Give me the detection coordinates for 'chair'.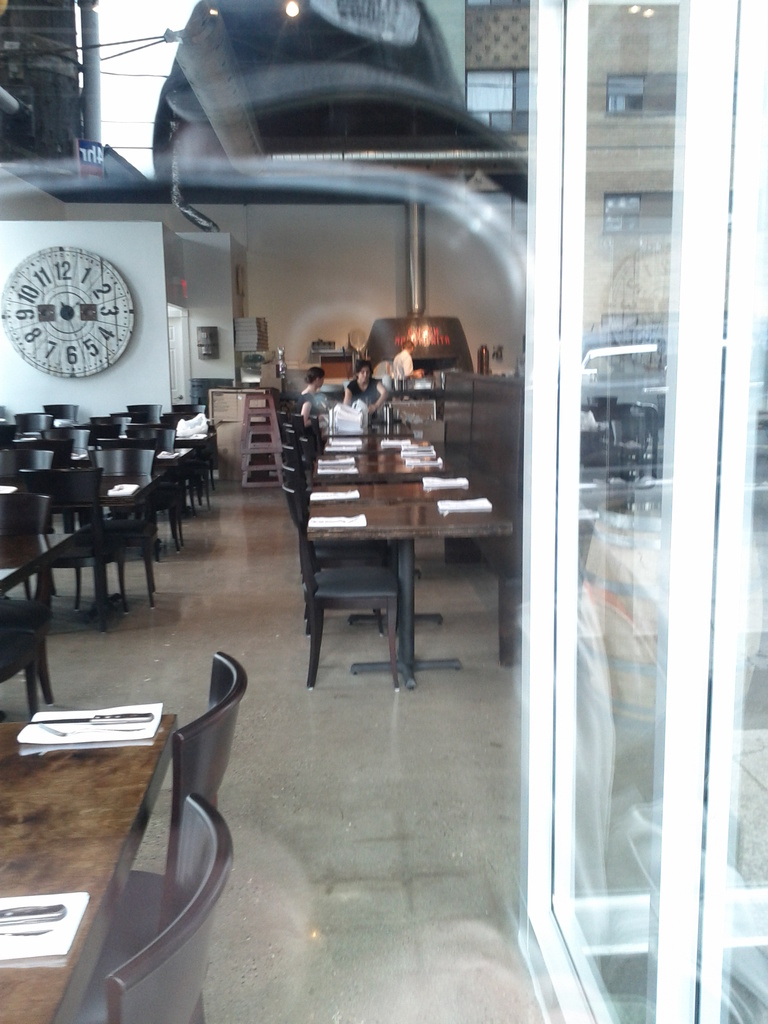
[276, 447, 387, 633].
